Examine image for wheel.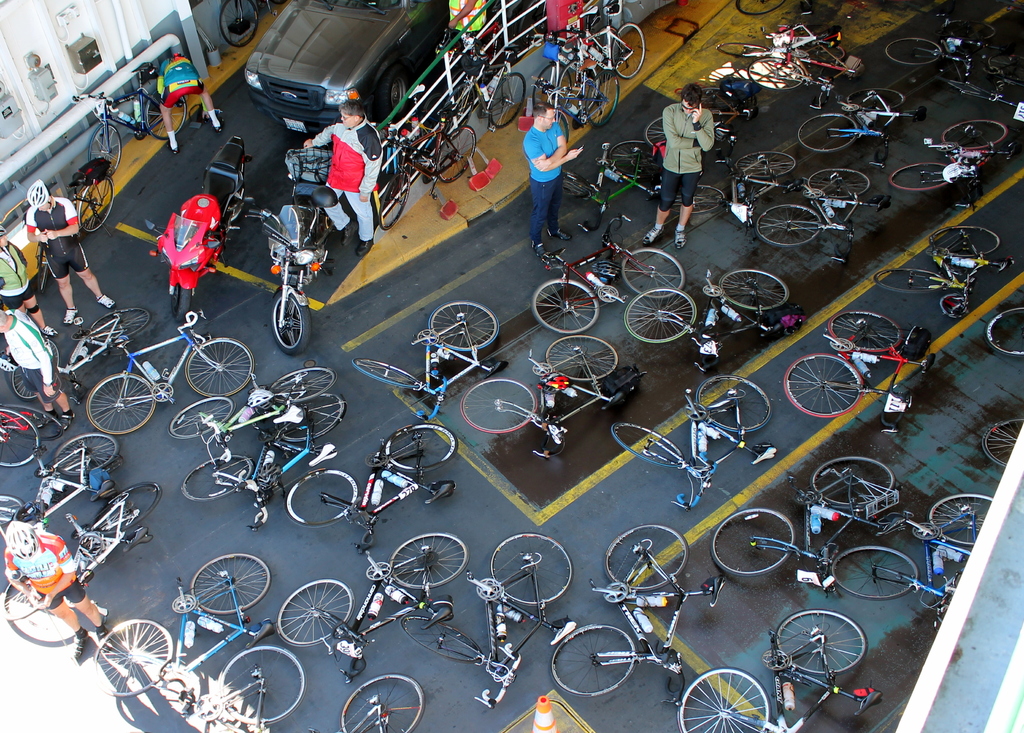
Examination result: rect(735, 149, 797, 185).
